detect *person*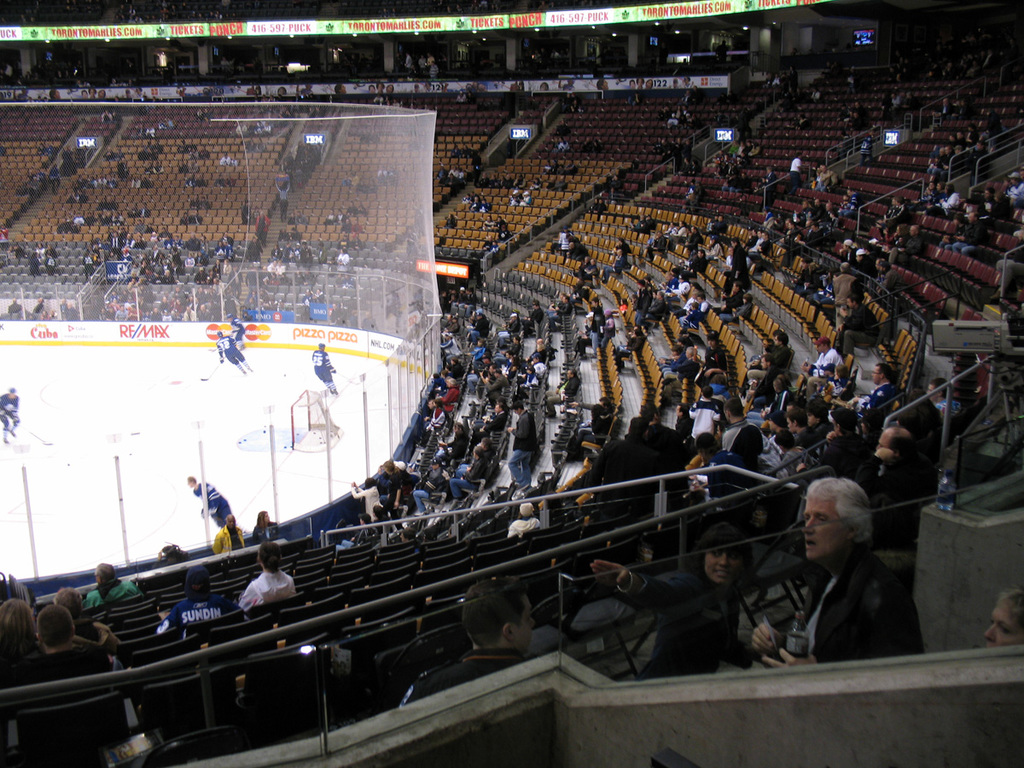
[left=207, top=515, right=246, bottom=554]
